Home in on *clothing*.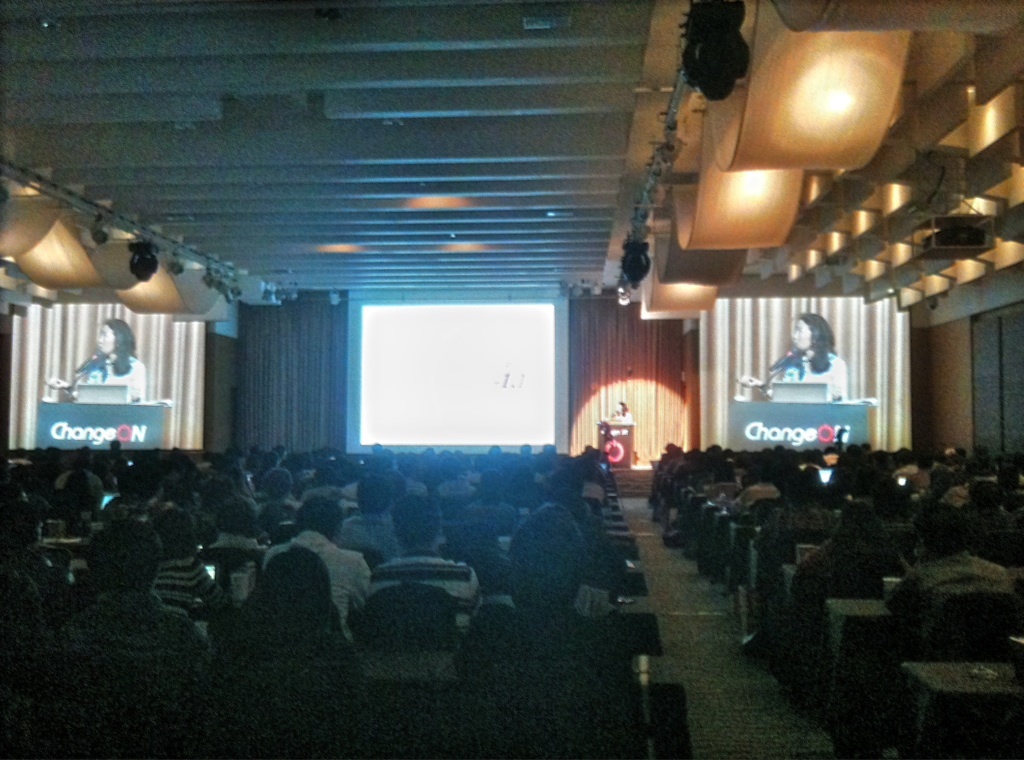
Homed in at 149 555 232 613.
